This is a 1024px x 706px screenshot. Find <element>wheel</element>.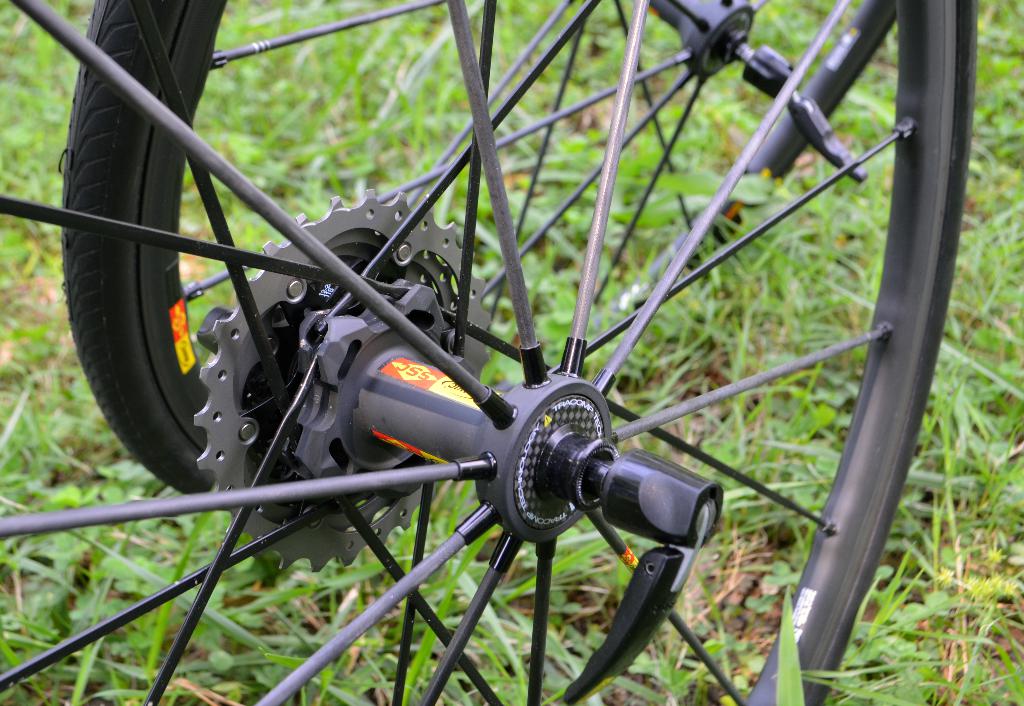
Bounding box: 3:0:977:705.
